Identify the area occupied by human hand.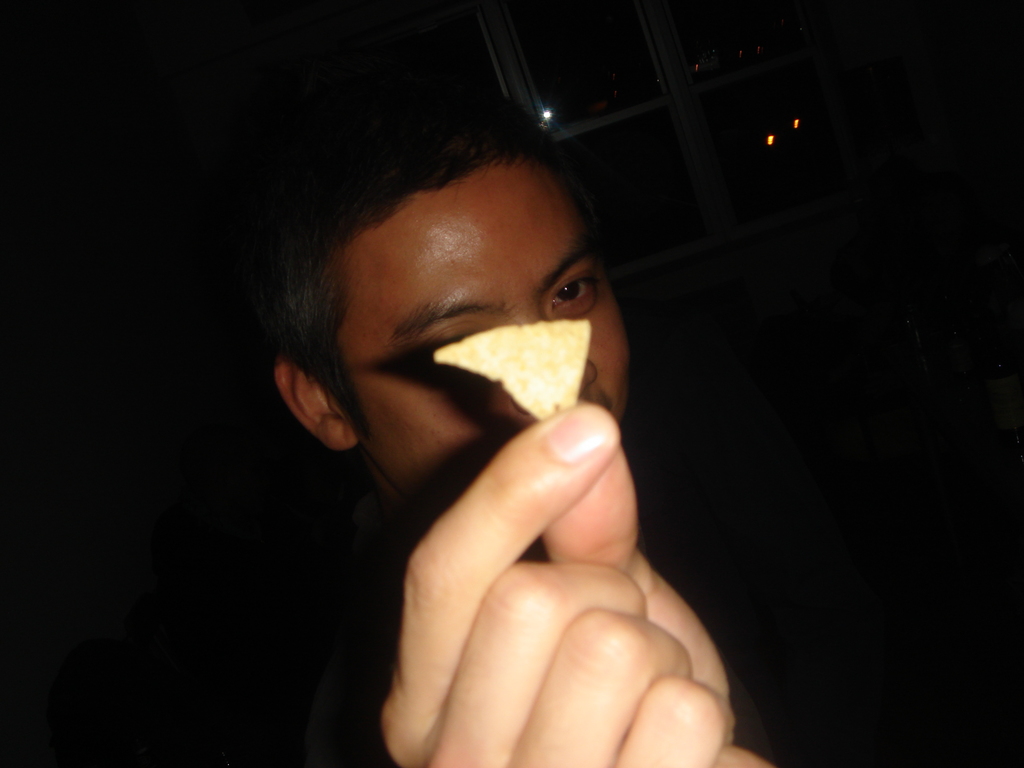
Area: x1=312, y1=330, x2=697, y2=673.
